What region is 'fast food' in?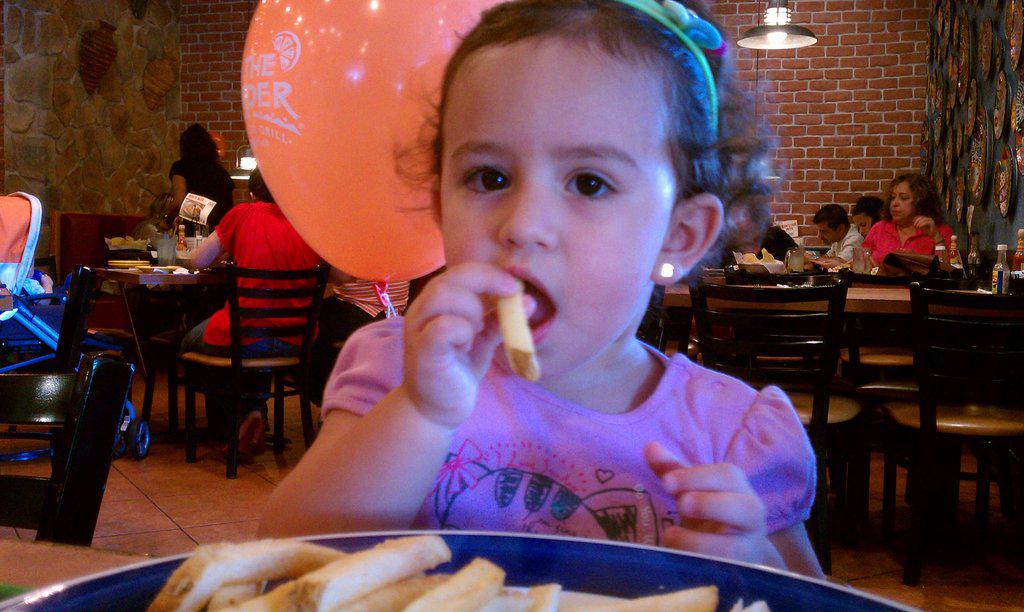
select_region(764, 246, 775, 262).
